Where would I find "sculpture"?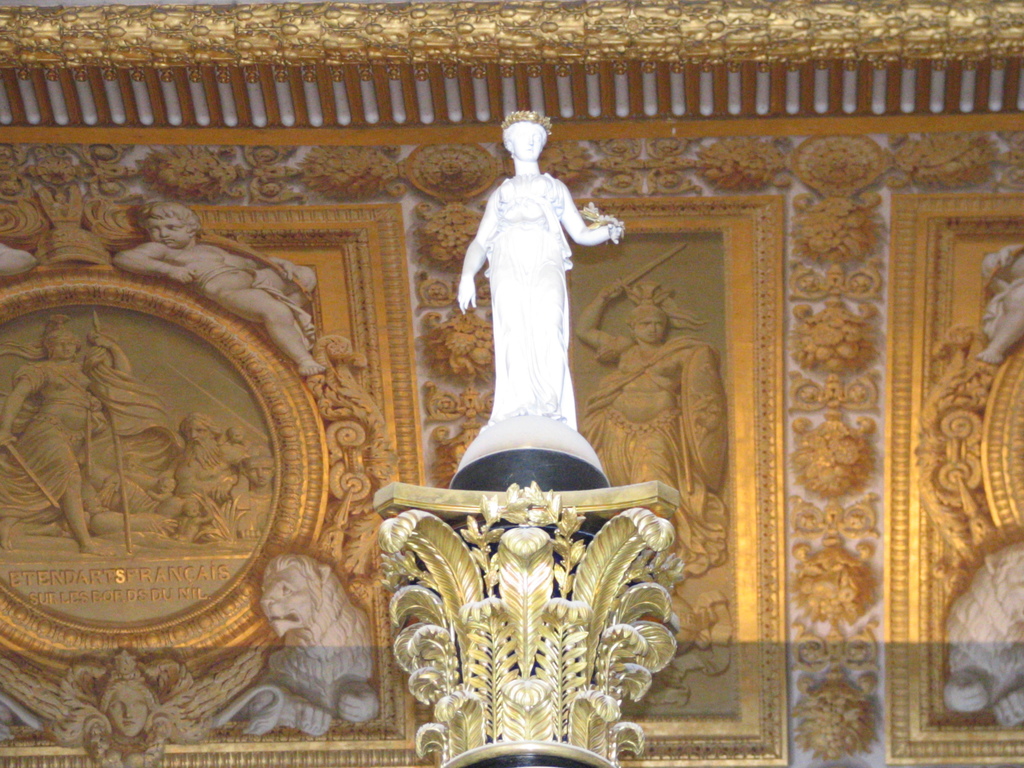
At l=555, t=237, r=723, b=557.
